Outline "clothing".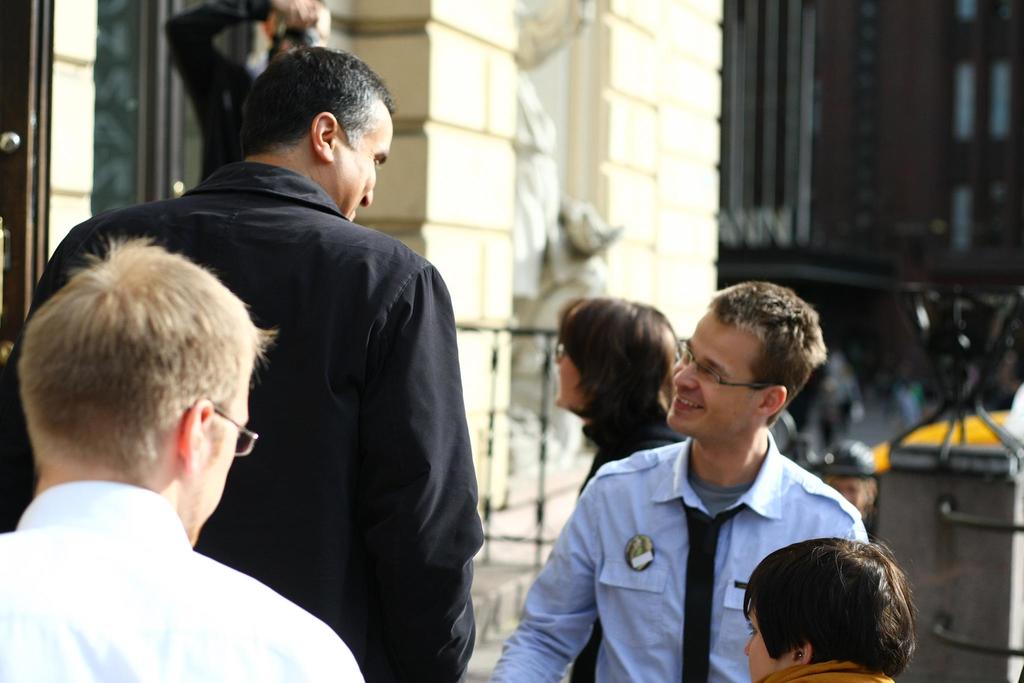
Outline: 0,483,366,682.
